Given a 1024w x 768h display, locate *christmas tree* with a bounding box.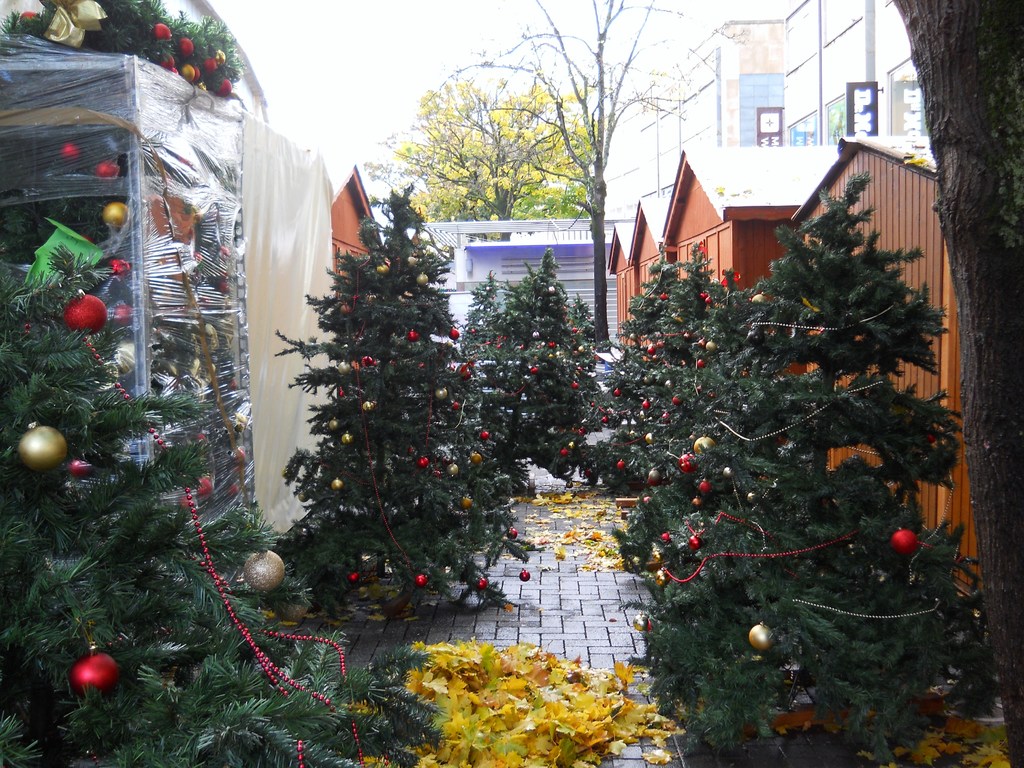
Located: detection(0, 193, 414, 767).
